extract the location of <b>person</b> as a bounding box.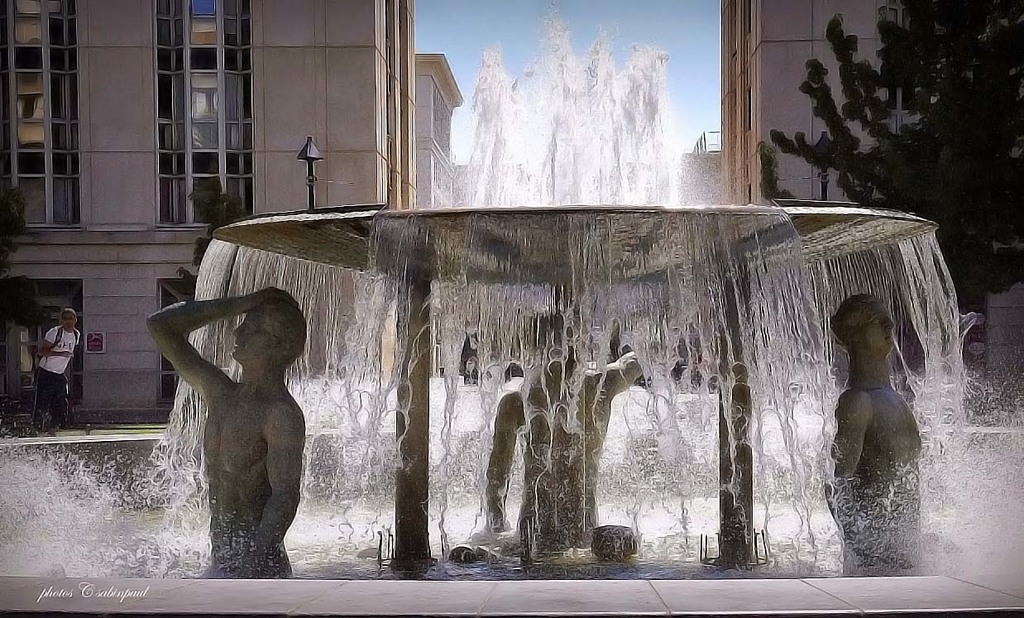
24/285/74/428.
